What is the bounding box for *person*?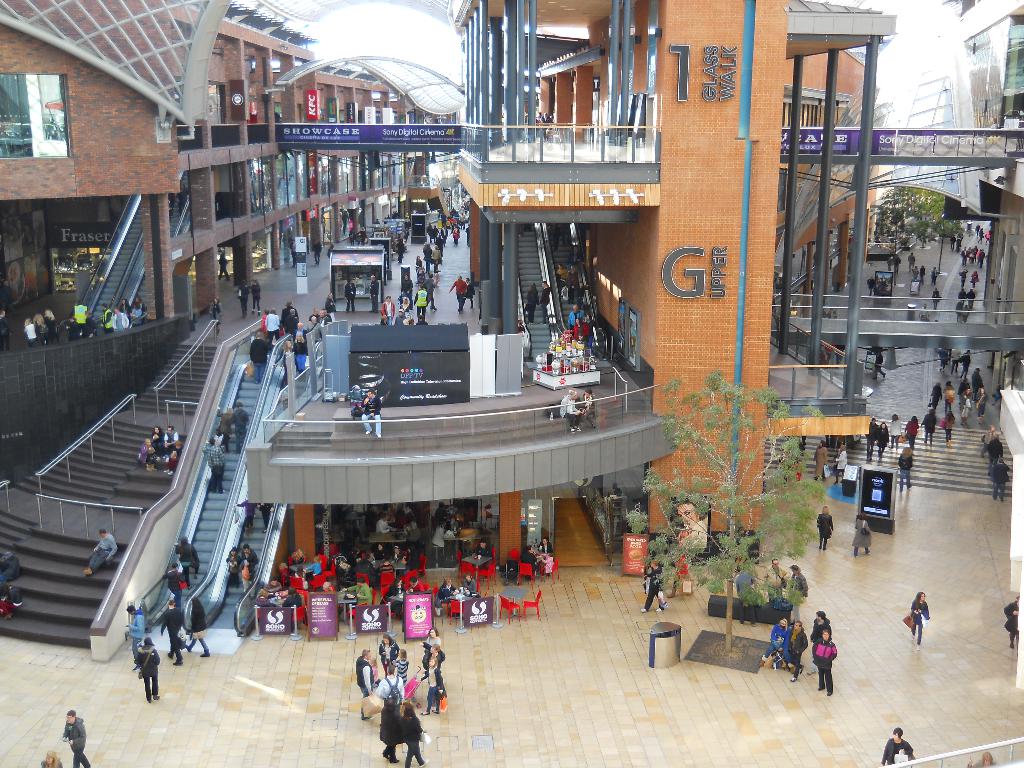
<bbox>911, 589, 933, 653</bbox>.
